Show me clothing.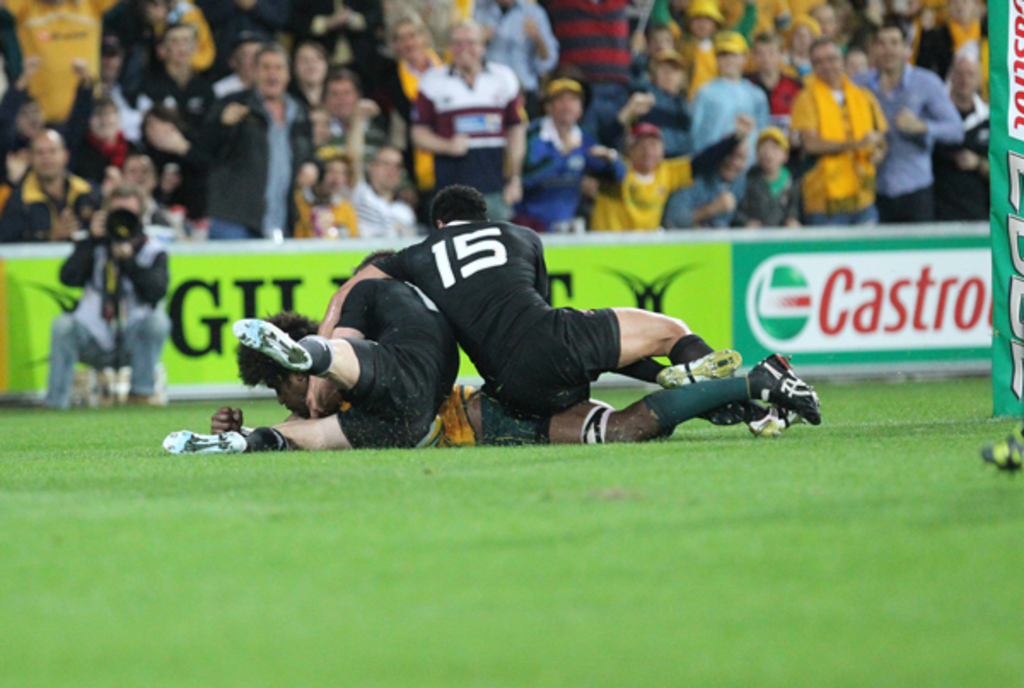
clothing is here: bbox(27, 232, 181, 417).
